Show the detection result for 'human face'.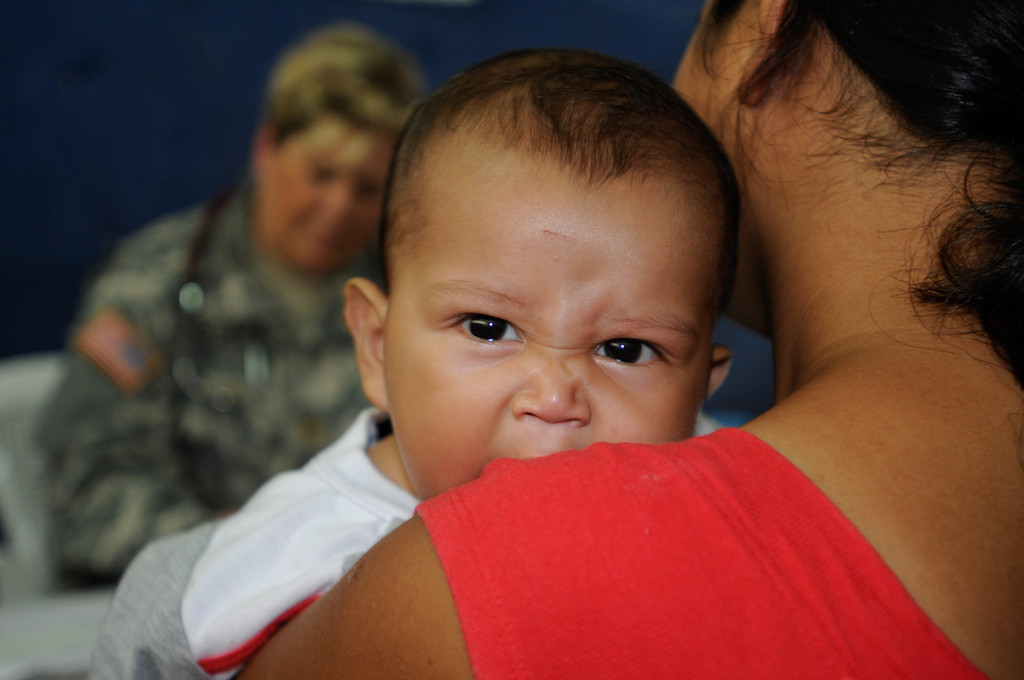
670 4 762 301.
